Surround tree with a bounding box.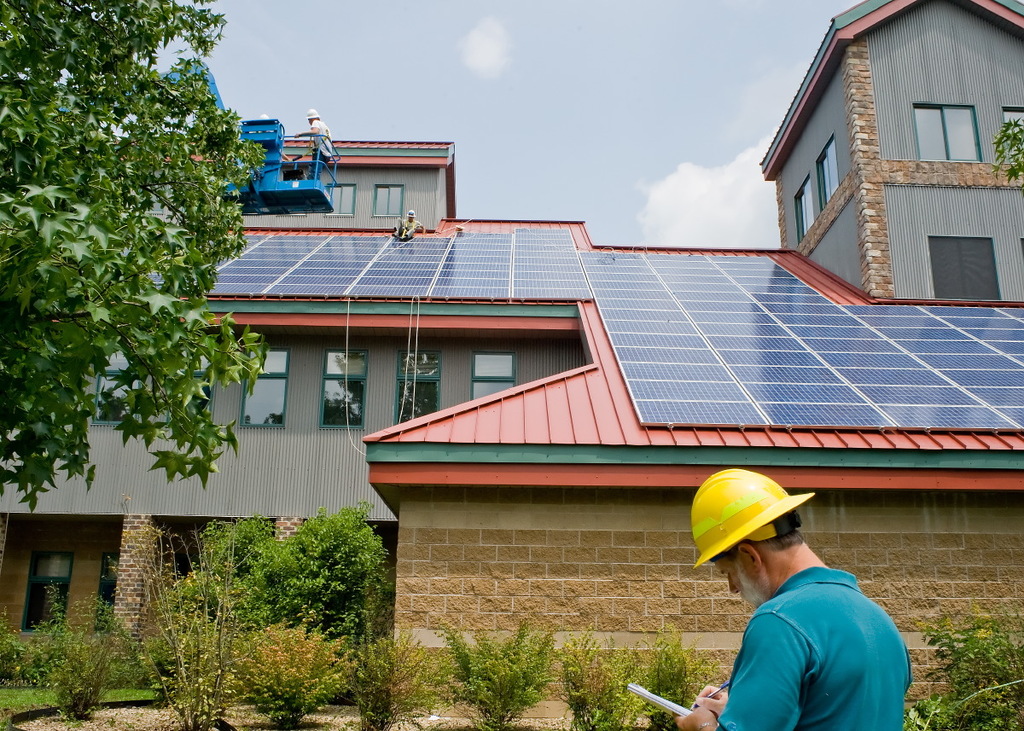
left=0, top=0, right=279, bottom=529.
